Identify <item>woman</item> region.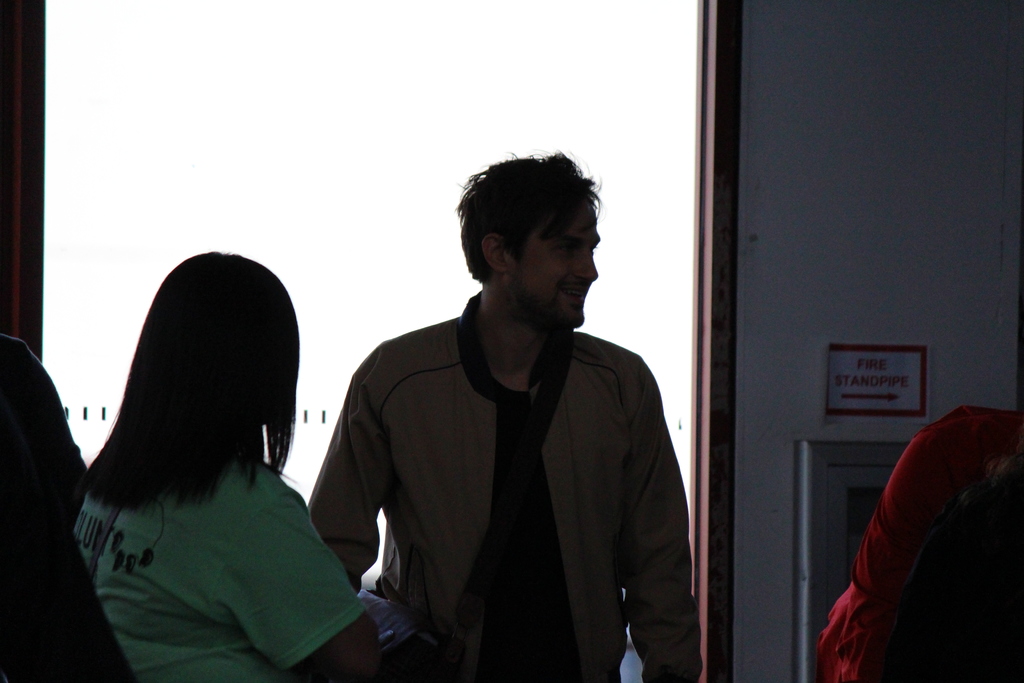
Region: (left=52, top=219, right=367, bottom=668).
